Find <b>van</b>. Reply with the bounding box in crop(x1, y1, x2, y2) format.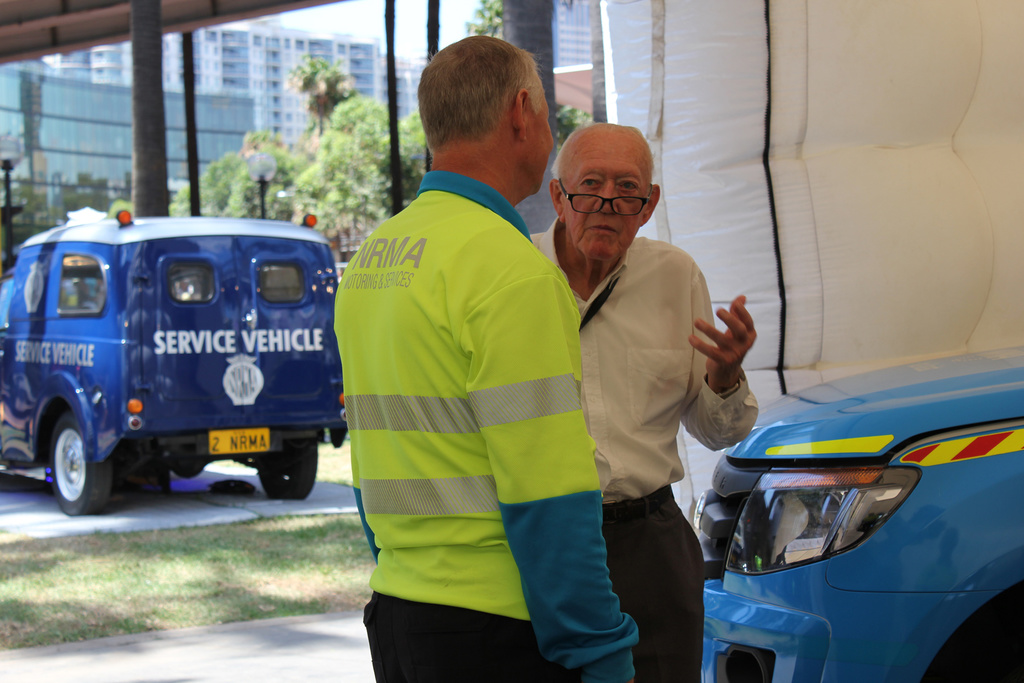
crop(0, 208, 346, 517).
